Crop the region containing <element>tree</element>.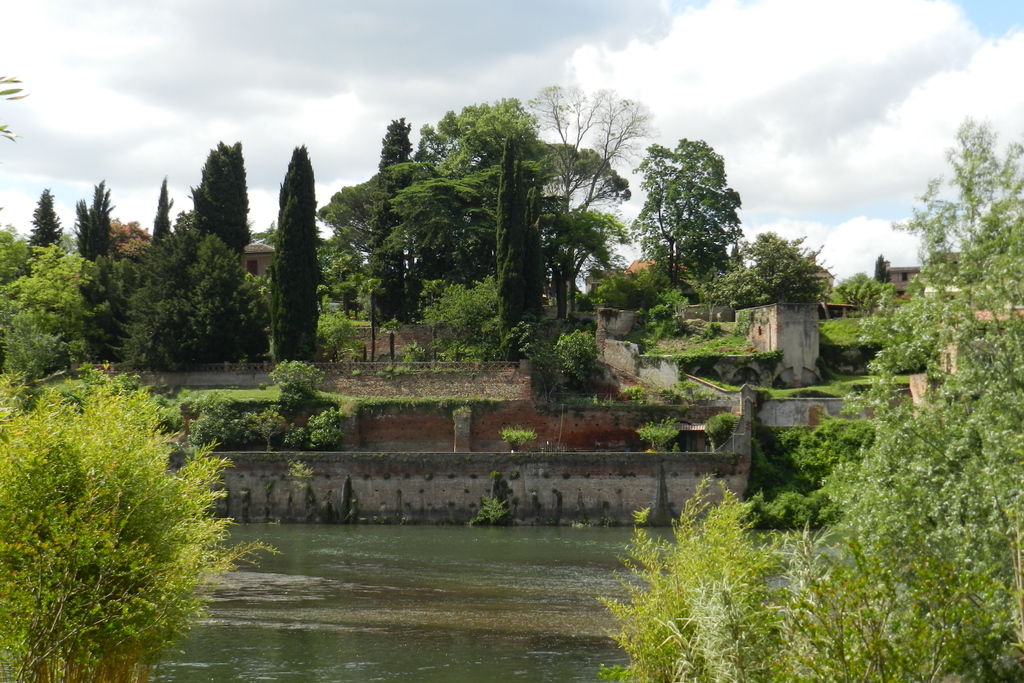
Crop region: bbox=[379, 93, 545, 291].
